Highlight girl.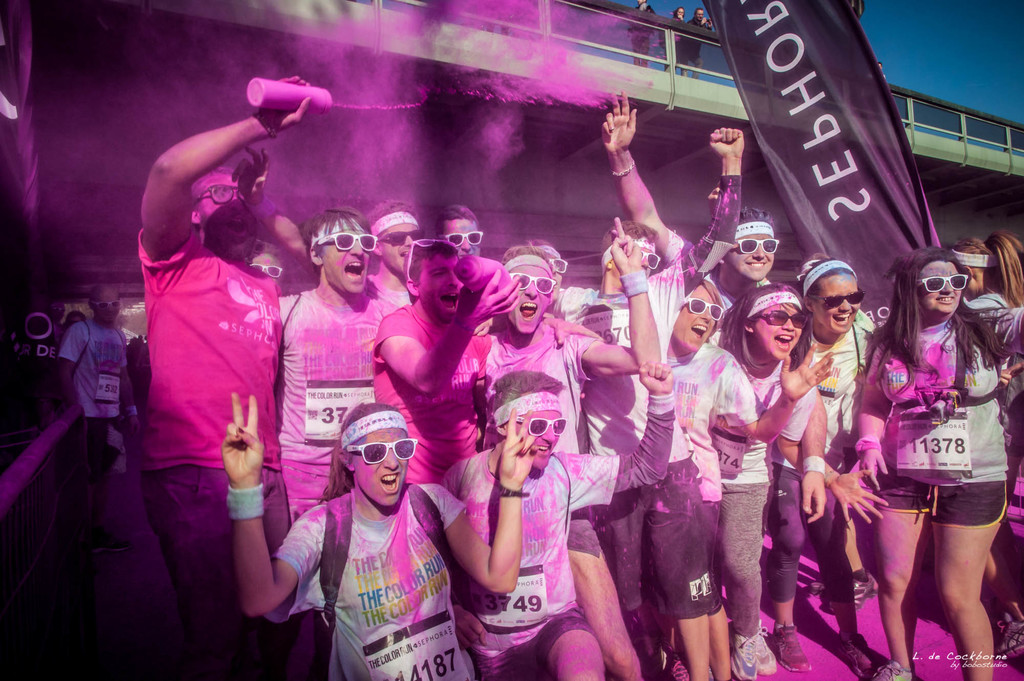
Highlighted region: 717 280 896 675.
